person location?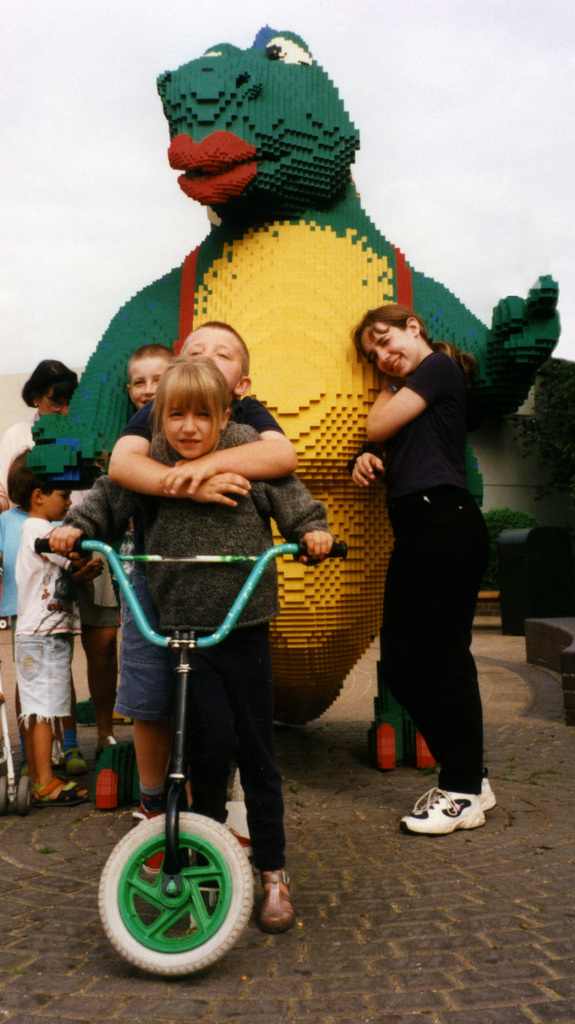
354/309/490/848
